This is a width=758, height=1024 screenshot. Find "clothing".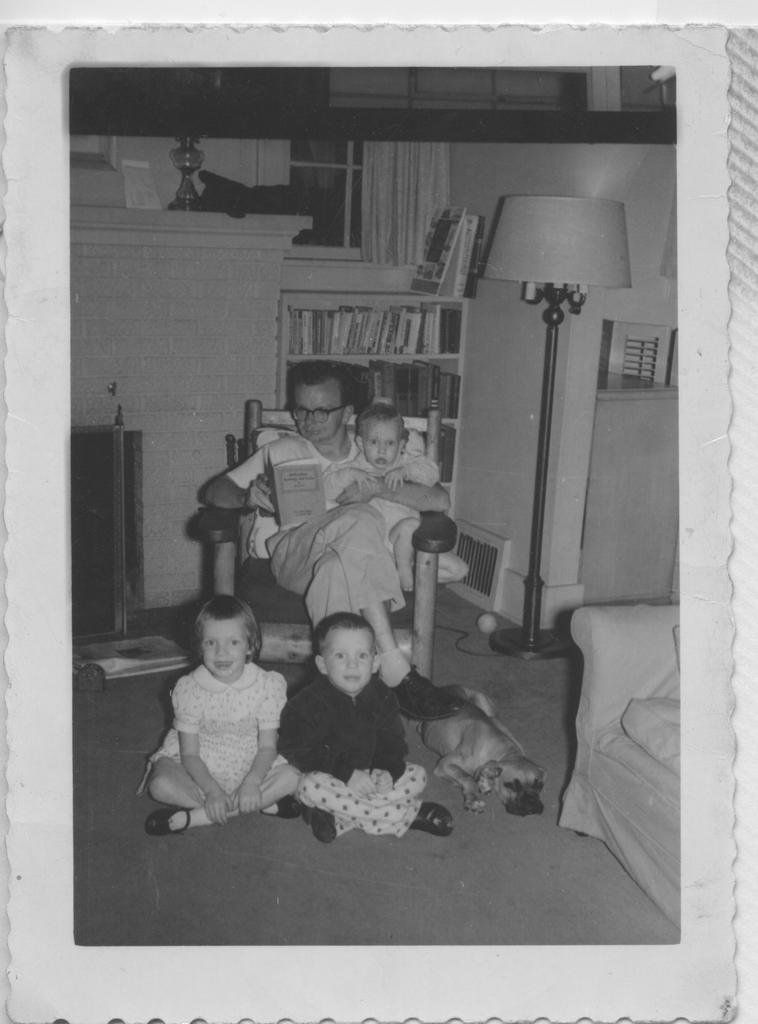
Bounding box: detection(228, 428, 368, 614).
